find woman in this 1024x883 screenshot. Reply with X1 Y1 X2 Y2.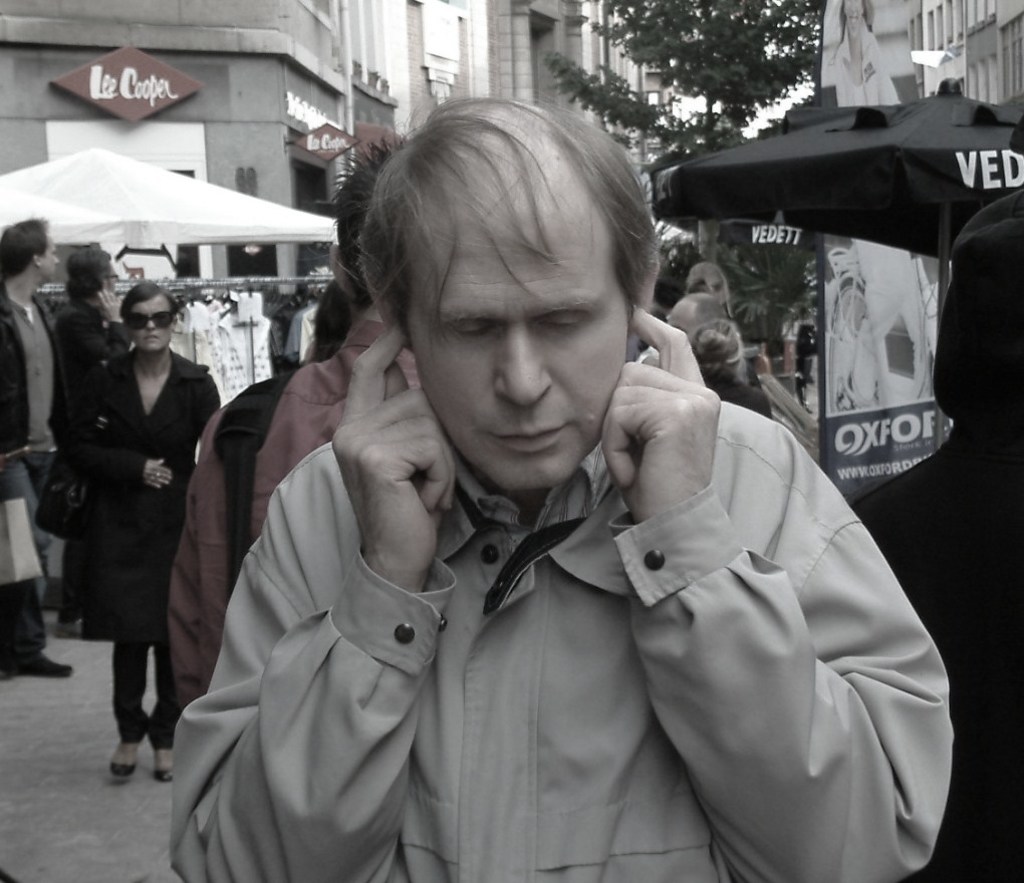
43 250 218 782.
